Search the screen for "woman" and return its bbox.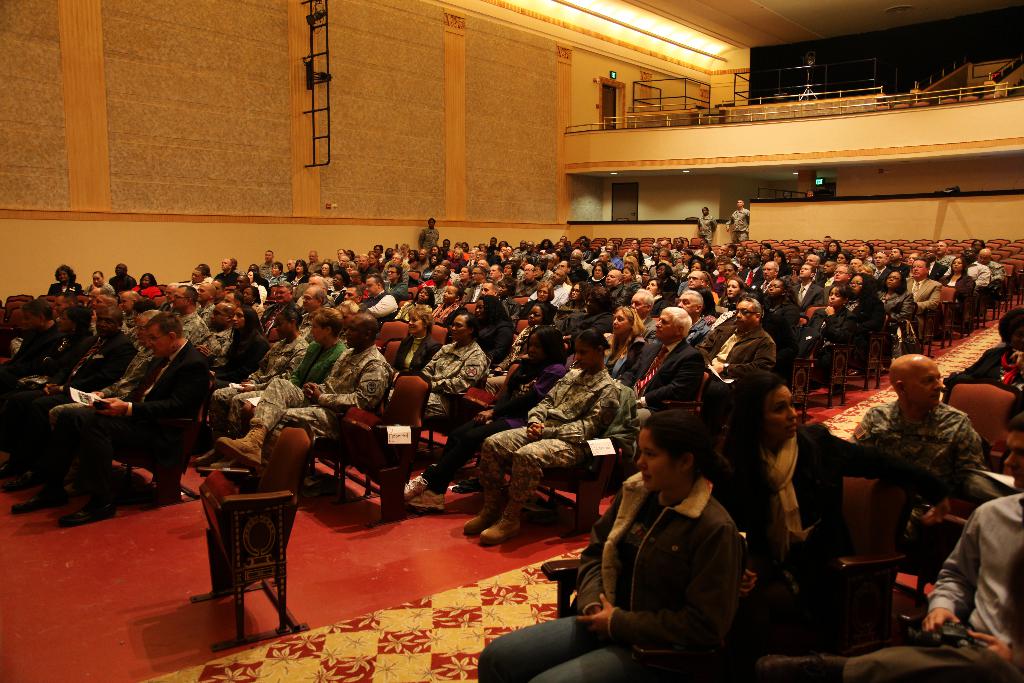
Found: box=[875, 270, 916, 336].
